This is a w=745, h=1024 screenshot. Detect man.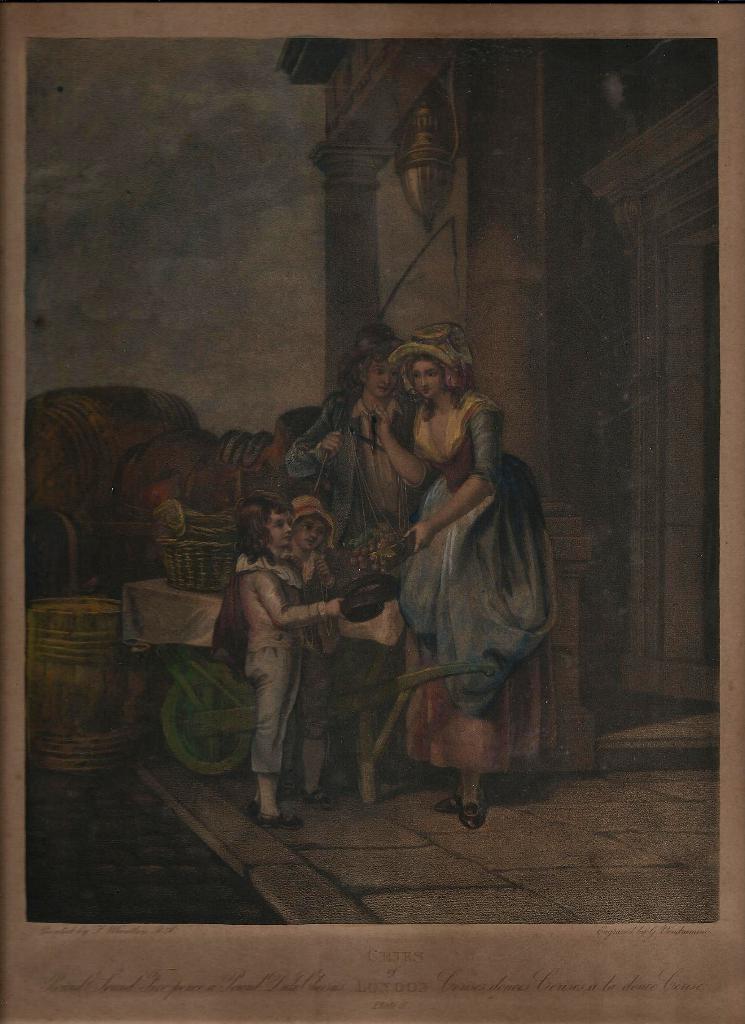
BBox(290, 319, 427, 543).
